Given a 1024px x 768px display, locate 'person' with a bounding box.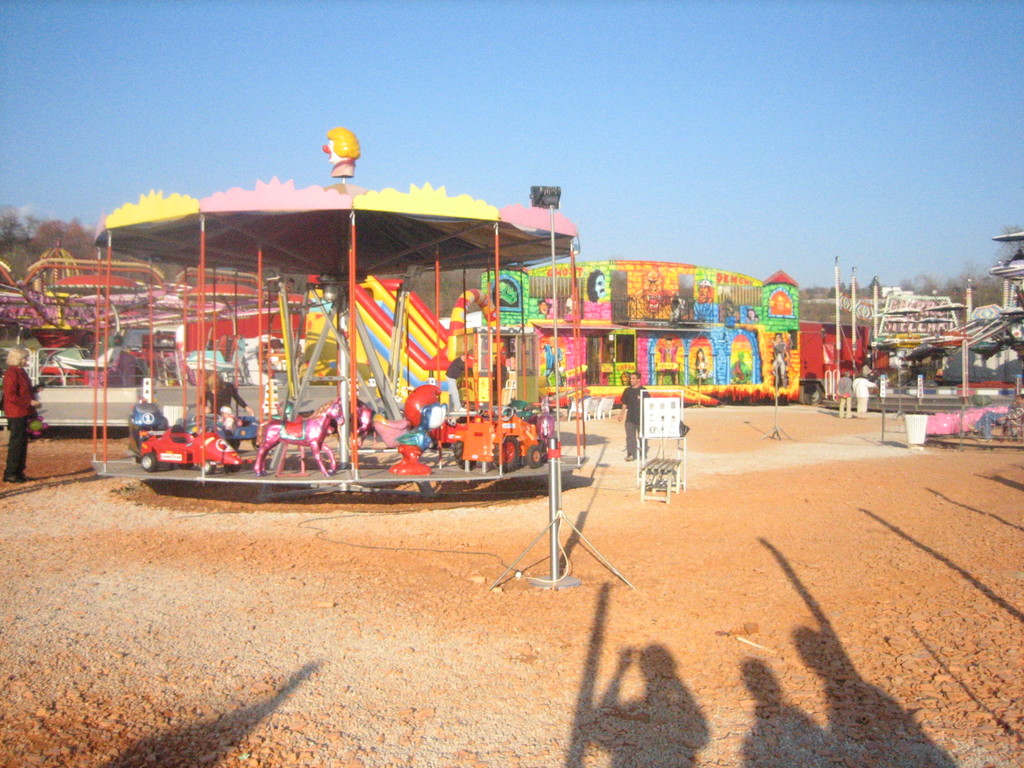
Located: bbox=[493, 356, 509, 402].
